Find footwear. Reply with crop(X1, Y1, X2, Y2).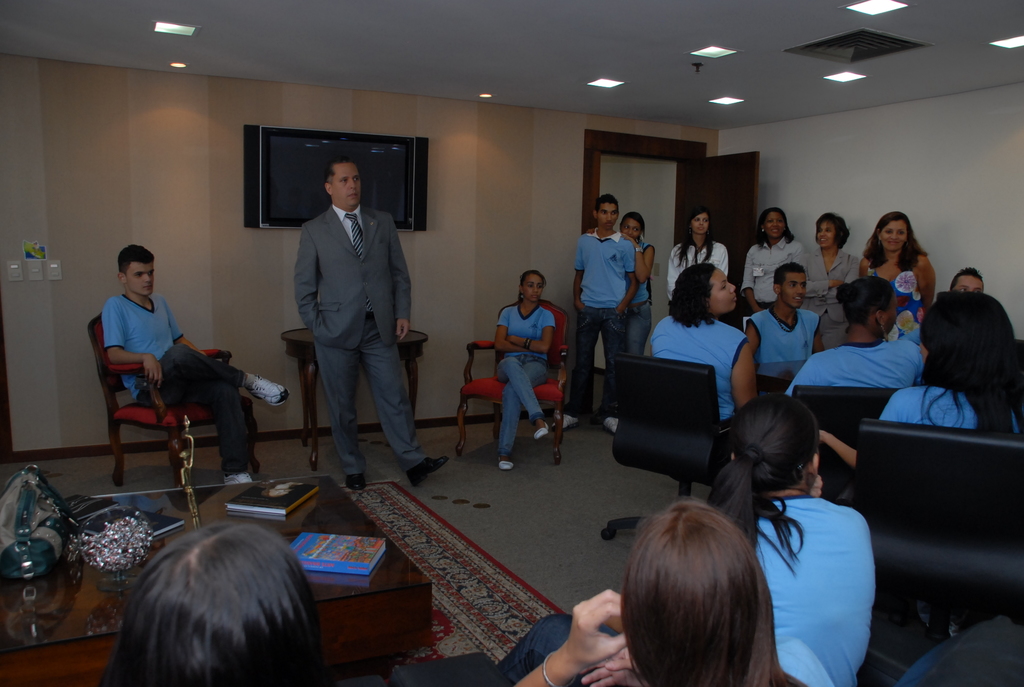
crop(604, 412, 616, 432).
